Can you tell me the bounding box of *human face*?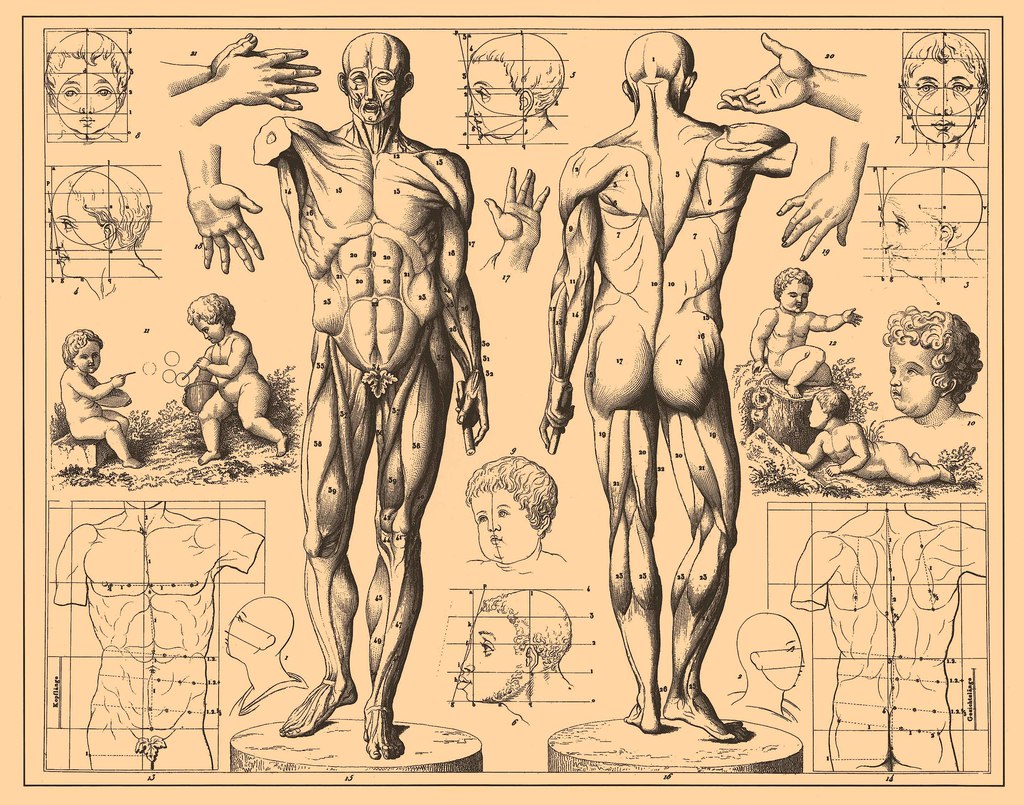
456:610:524:701.
